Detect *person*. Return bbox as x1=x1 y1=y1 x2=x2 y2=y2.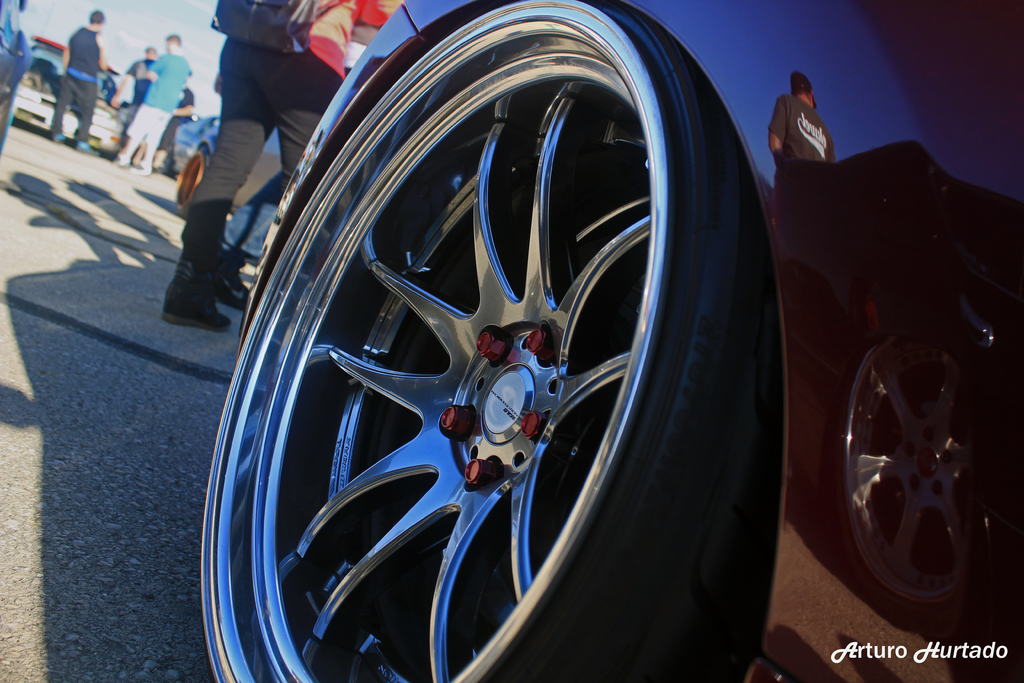
x1=779 y1=61 x2=841 y2=174.
